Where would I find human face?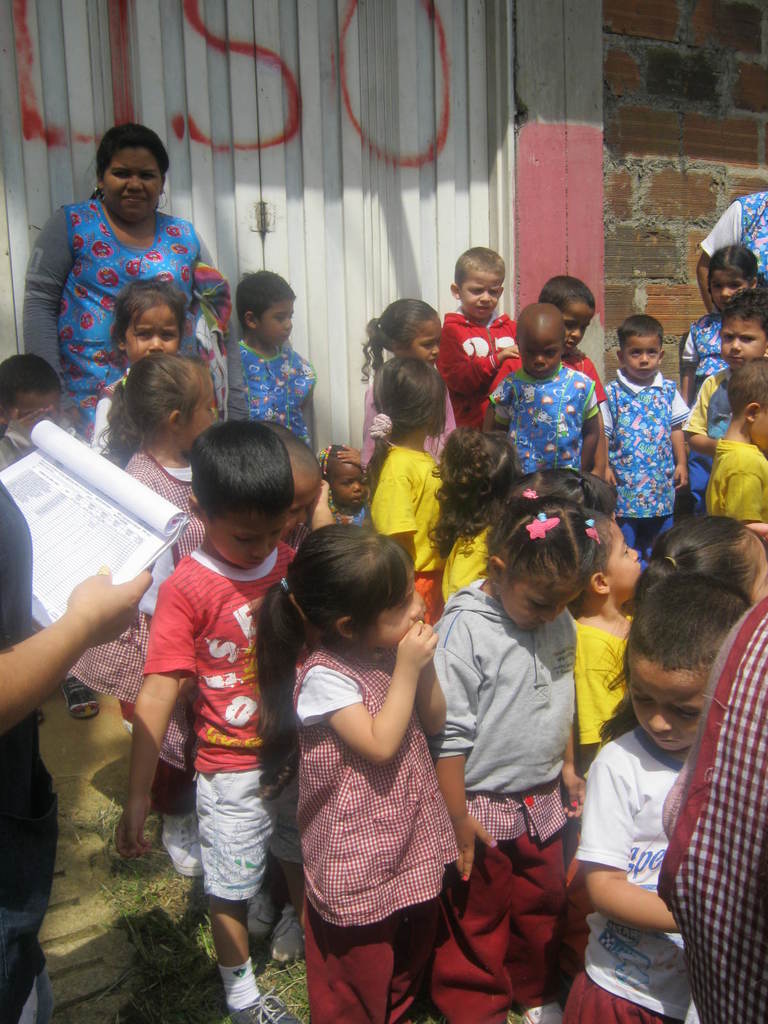
At pyautogui.locateOnScreen(636, 646, 706, 755).
